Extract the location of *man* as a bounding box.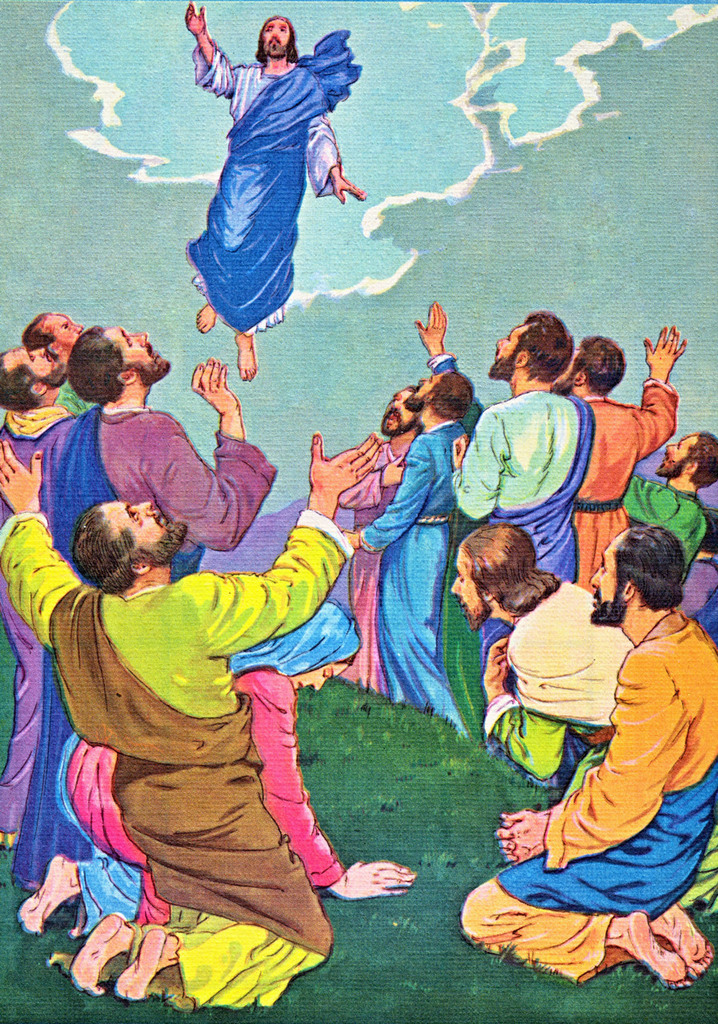
621, 424, 716, 556.
